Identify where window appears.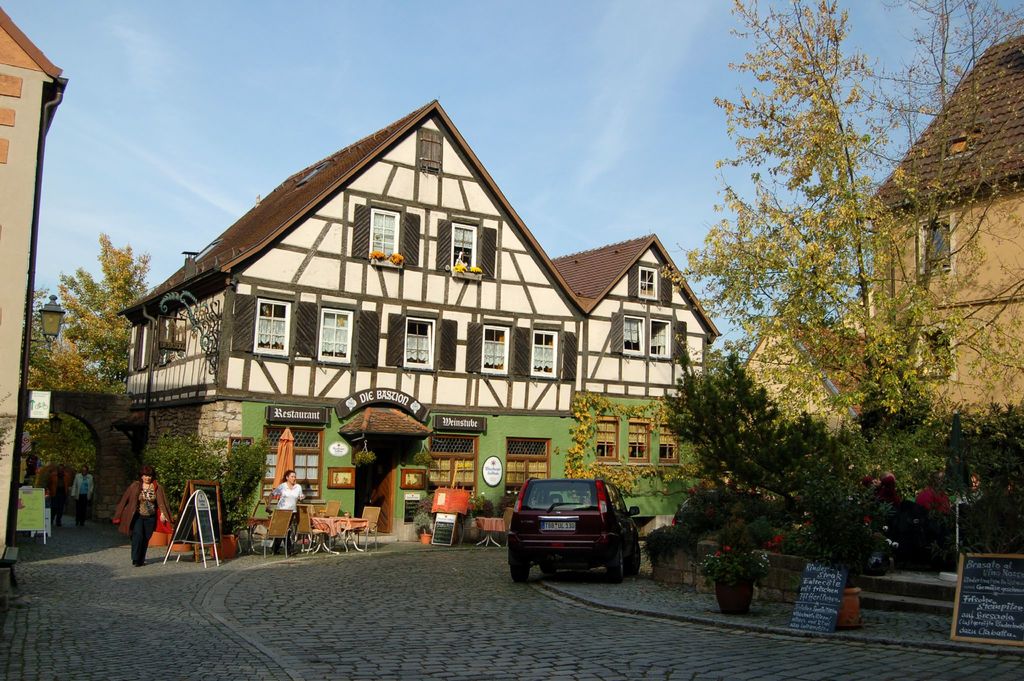
Appears at (left=622, top=315, right=644, bottom=356).
